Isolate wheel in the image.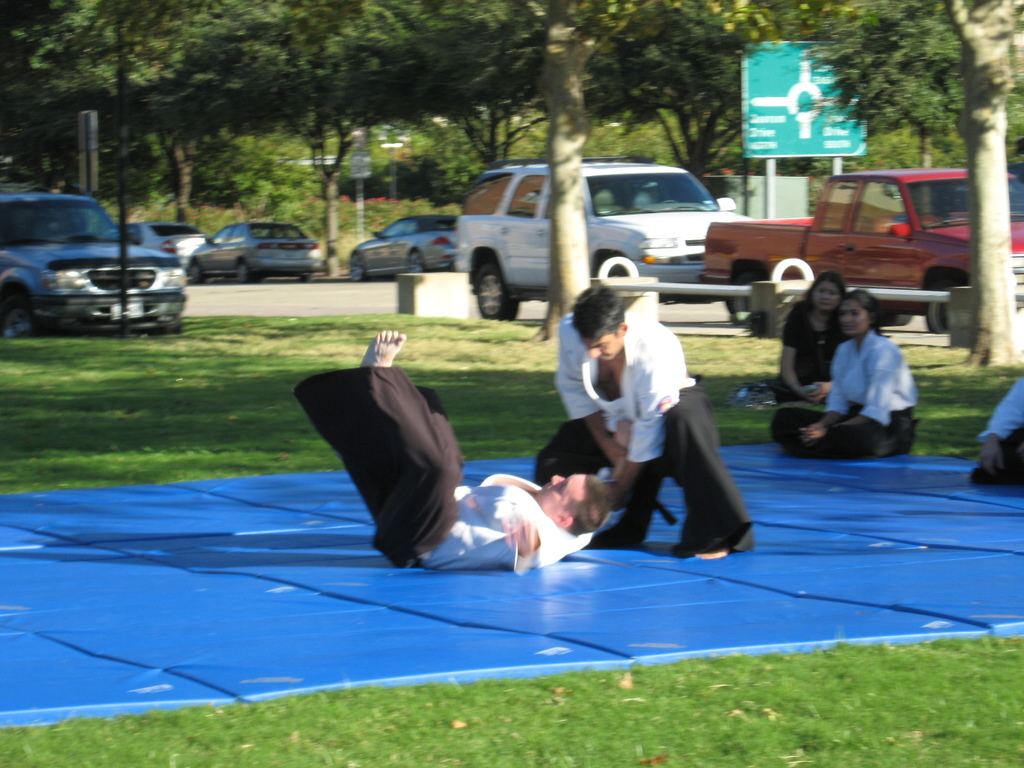
Isolated region: l=350, t=256, r=365, b=281.
